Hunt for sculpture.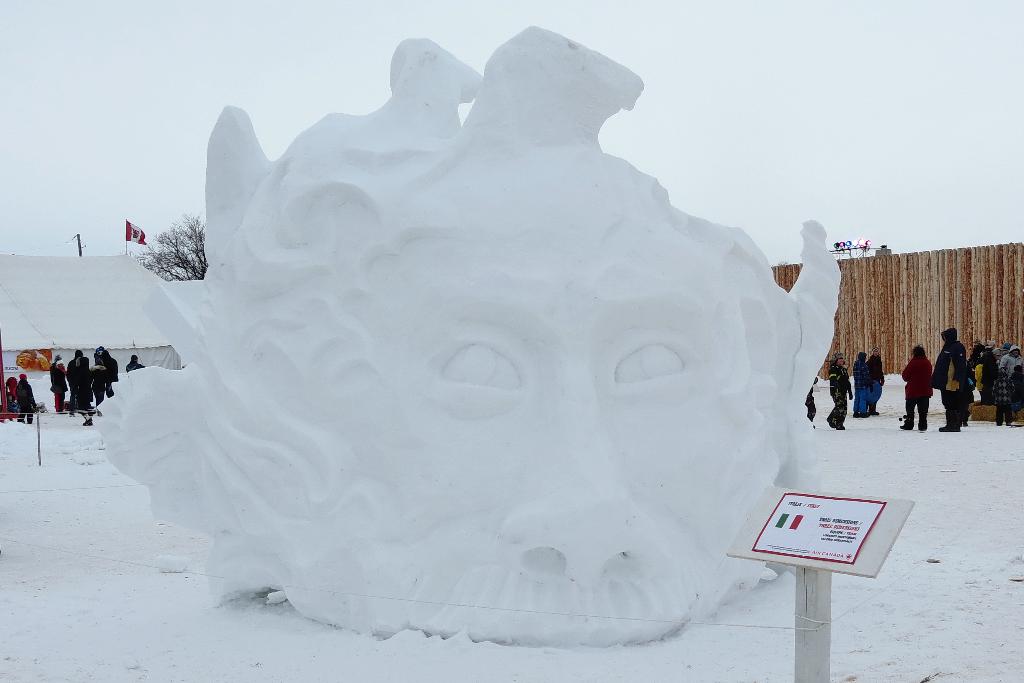
Hunted down at [93, 22, 839, 653].
